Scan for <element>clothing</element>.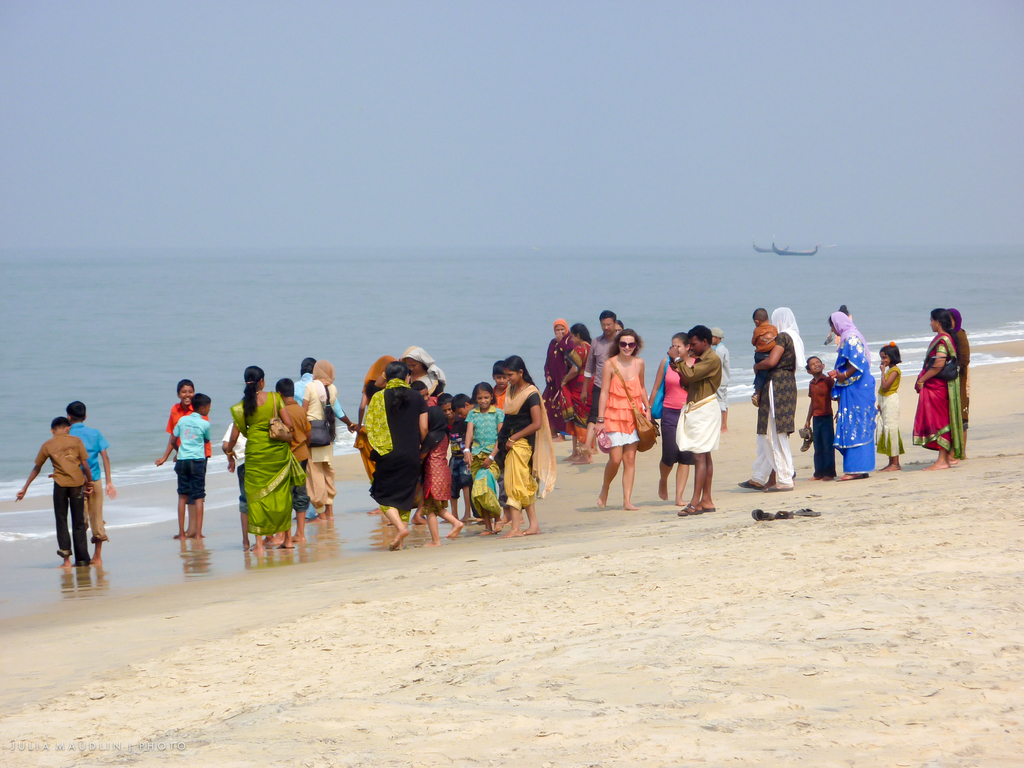
Scan result: select_region(170, 402, 207, 497).
